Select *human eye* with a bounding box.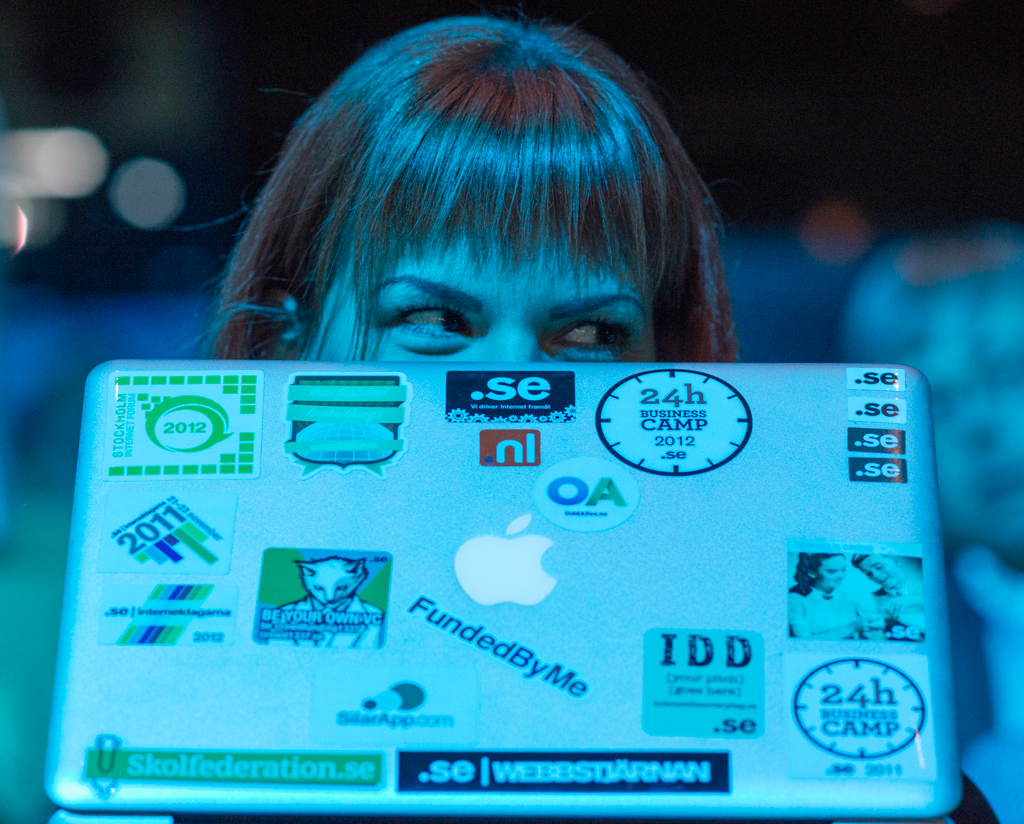
376/302/470/355.
